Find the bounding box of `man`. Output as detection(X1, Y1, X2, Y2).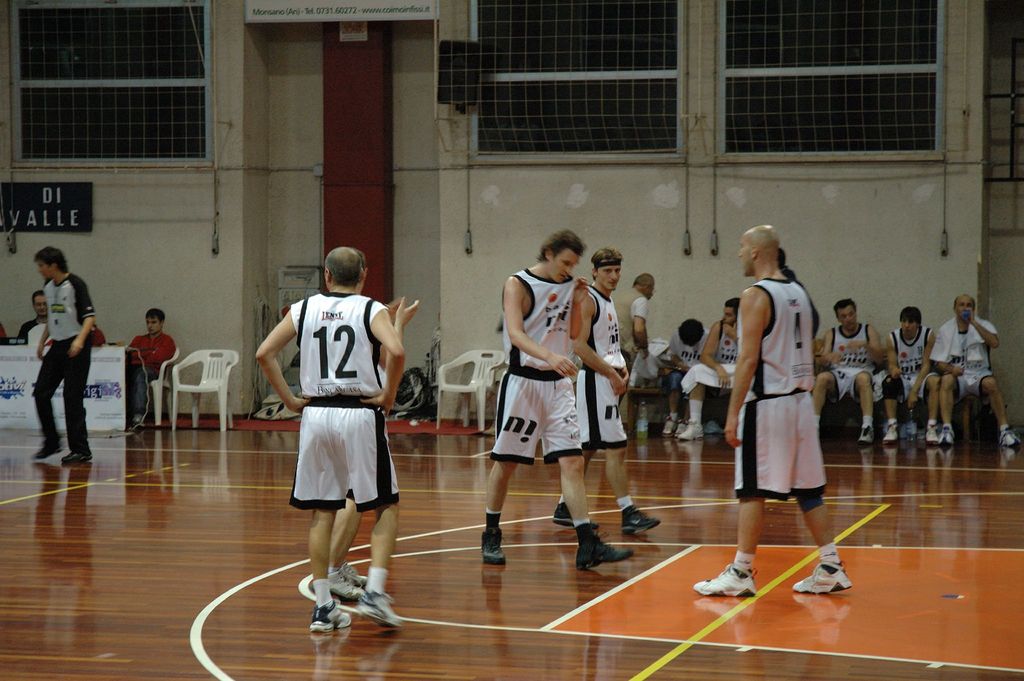
detection(467, 224, 634, 574).
